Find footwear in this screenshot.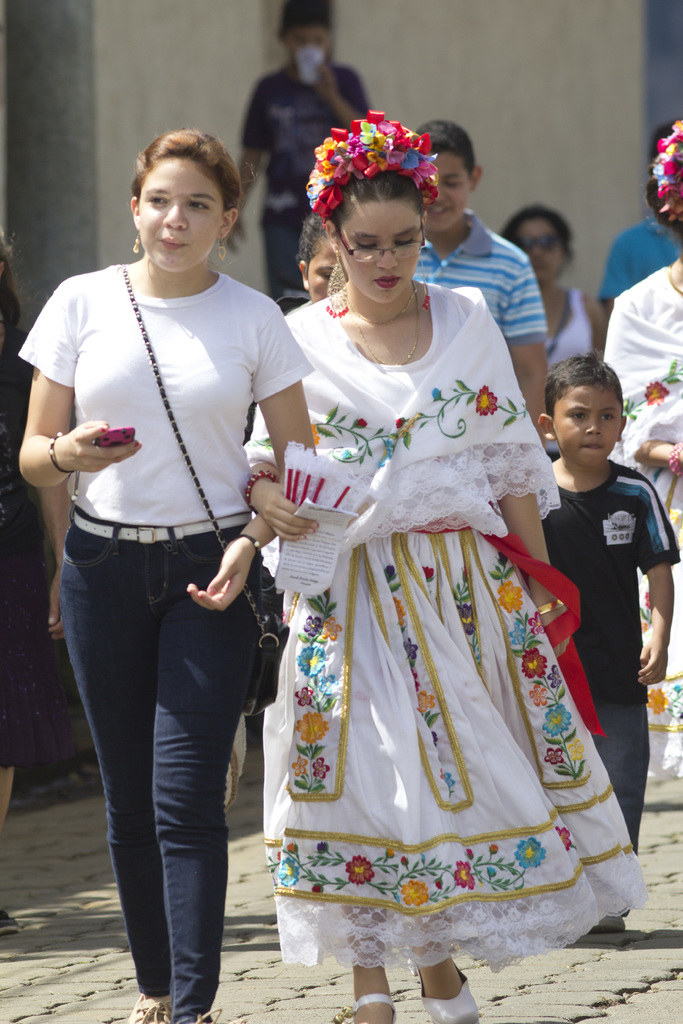
The bounding box for footwear is (590,916,625,929).
